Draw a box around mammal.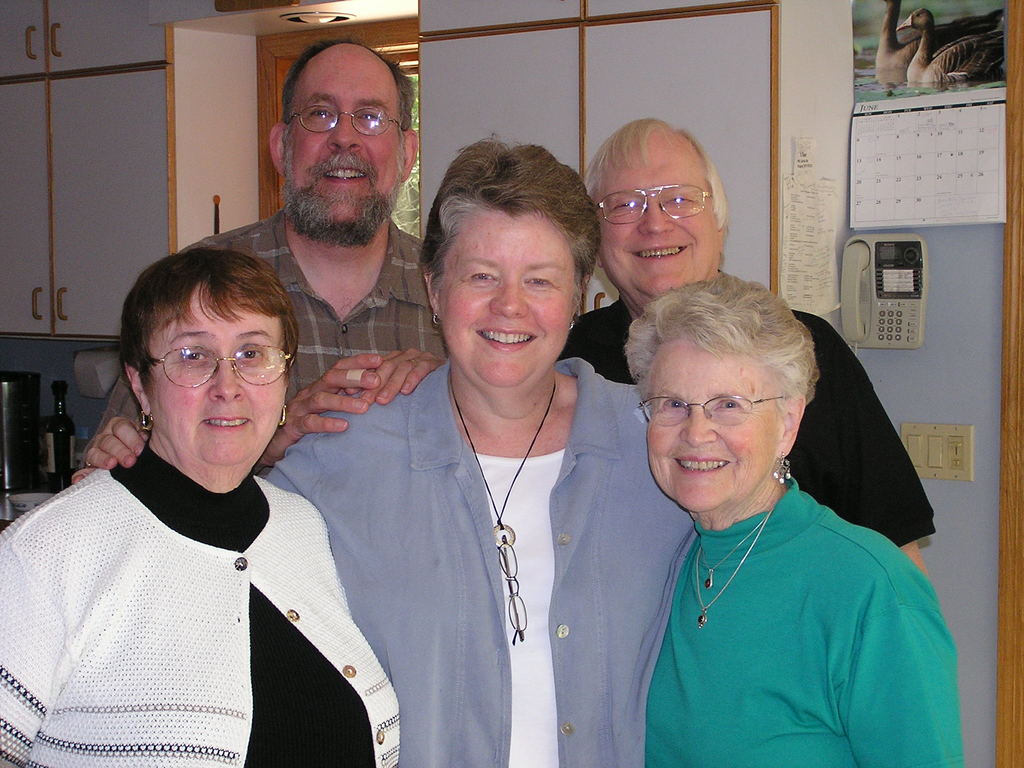
l=556, t=113, r=941, b=577.
